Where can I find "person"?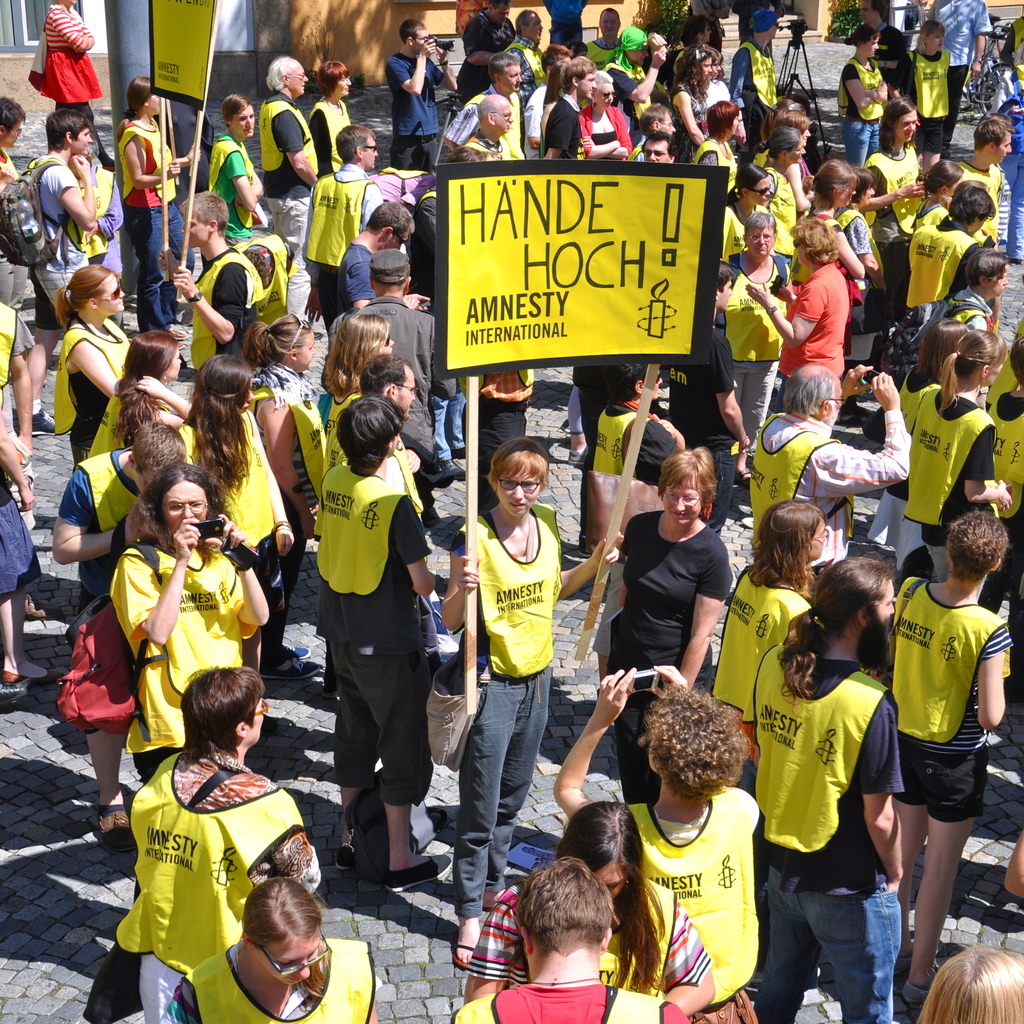
You can find it at x1=117, y1=463, x2=269, y2=801.
